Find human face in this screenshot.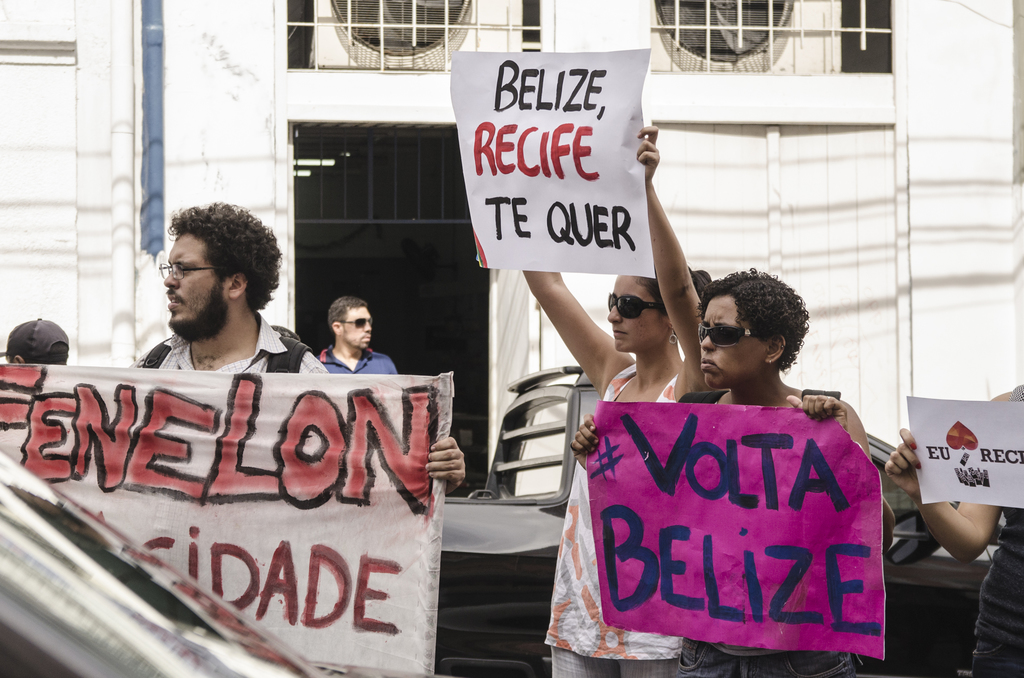
The bounding box for human face is bbox=(160, 228, 227, 344).
